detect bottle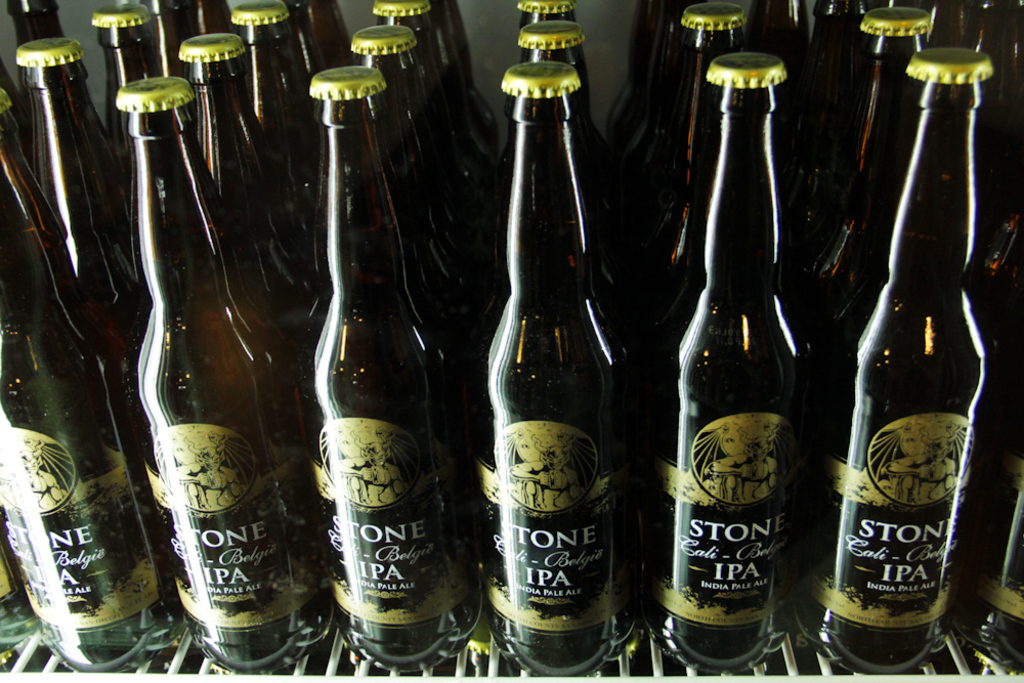
pyautogui.locateOnScreen(153, 0, 228, 135)
